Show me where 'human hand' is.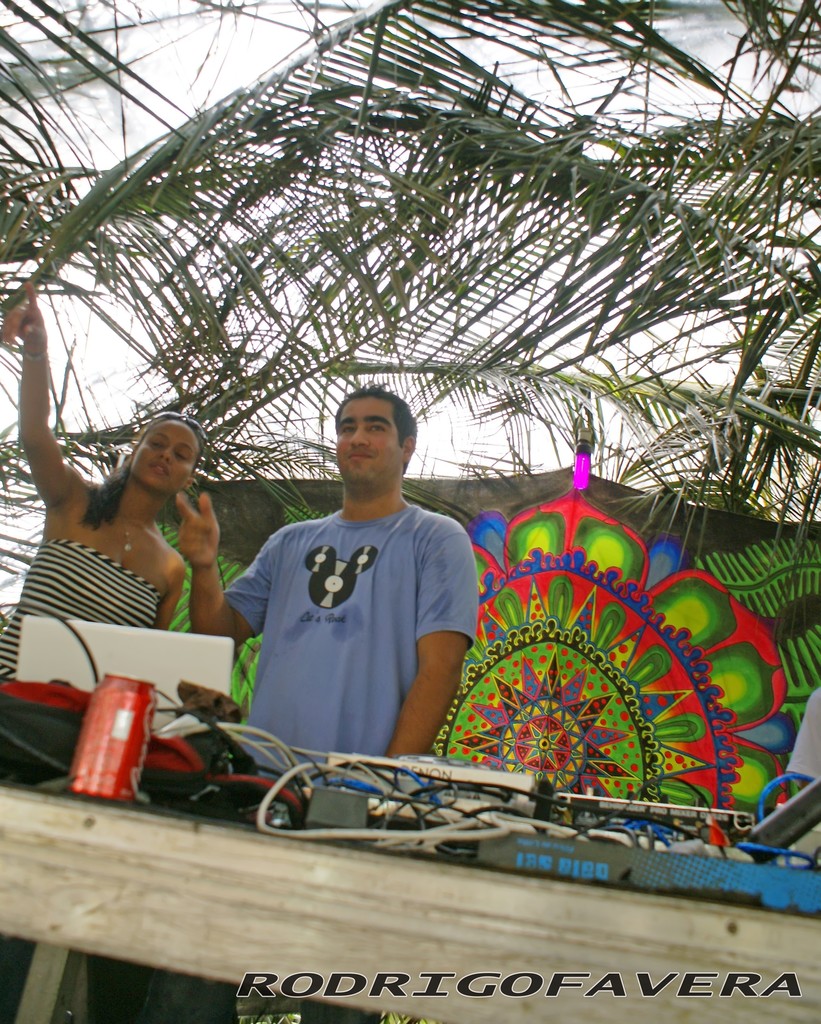
'human hand' is at bbox(150, 478, 220, 585).
